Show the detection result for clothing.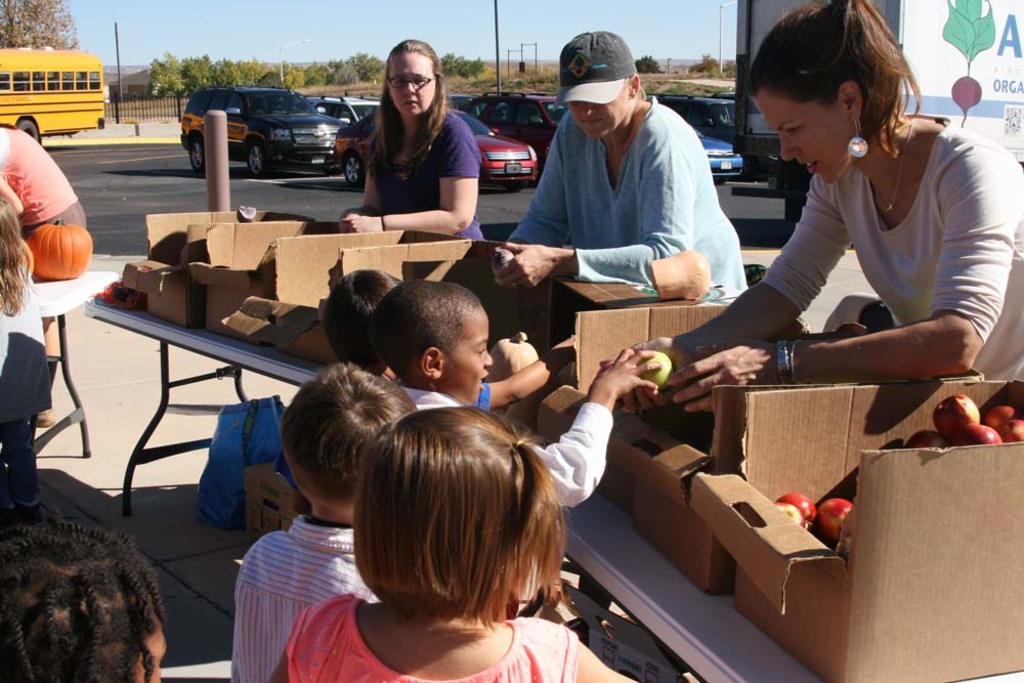
<region>229, 512, 378, 682</region>.
